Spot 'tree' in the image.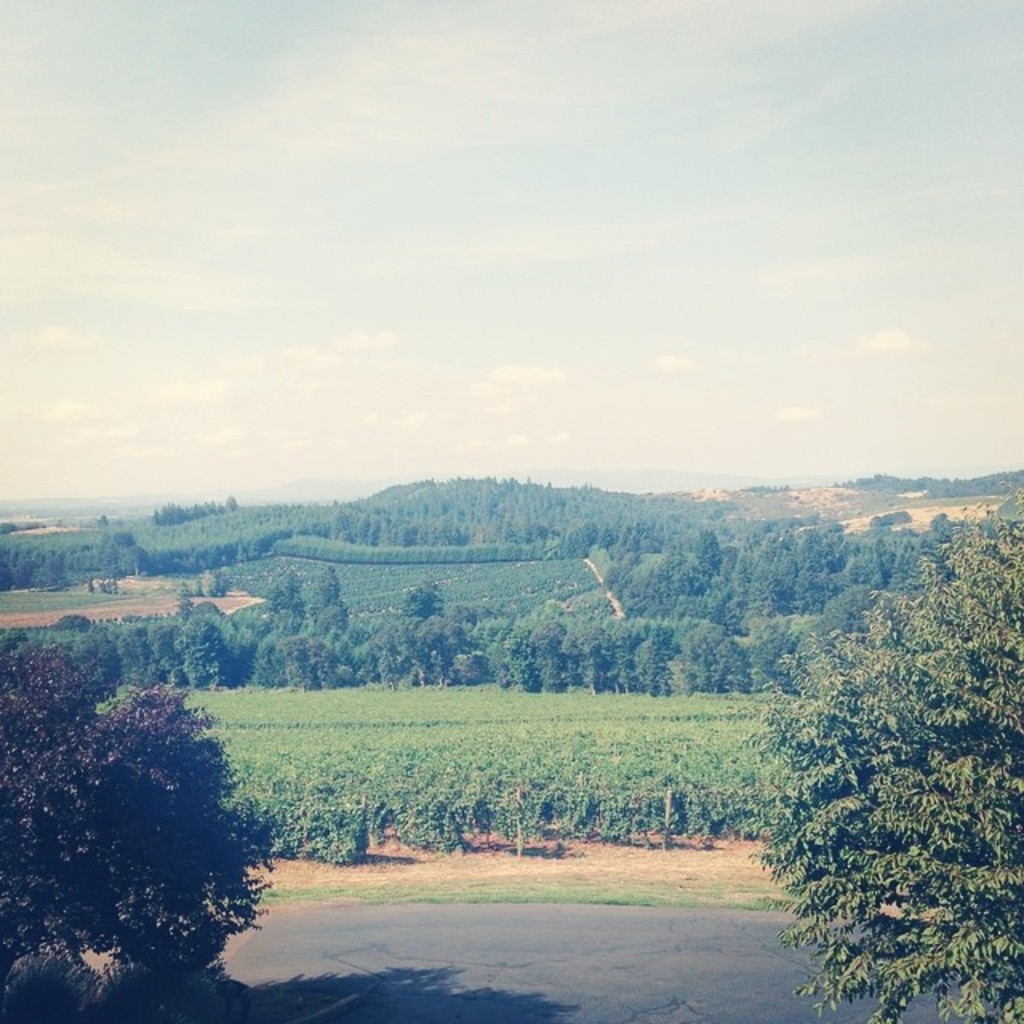
'tree' found at (109,629,178,694).
